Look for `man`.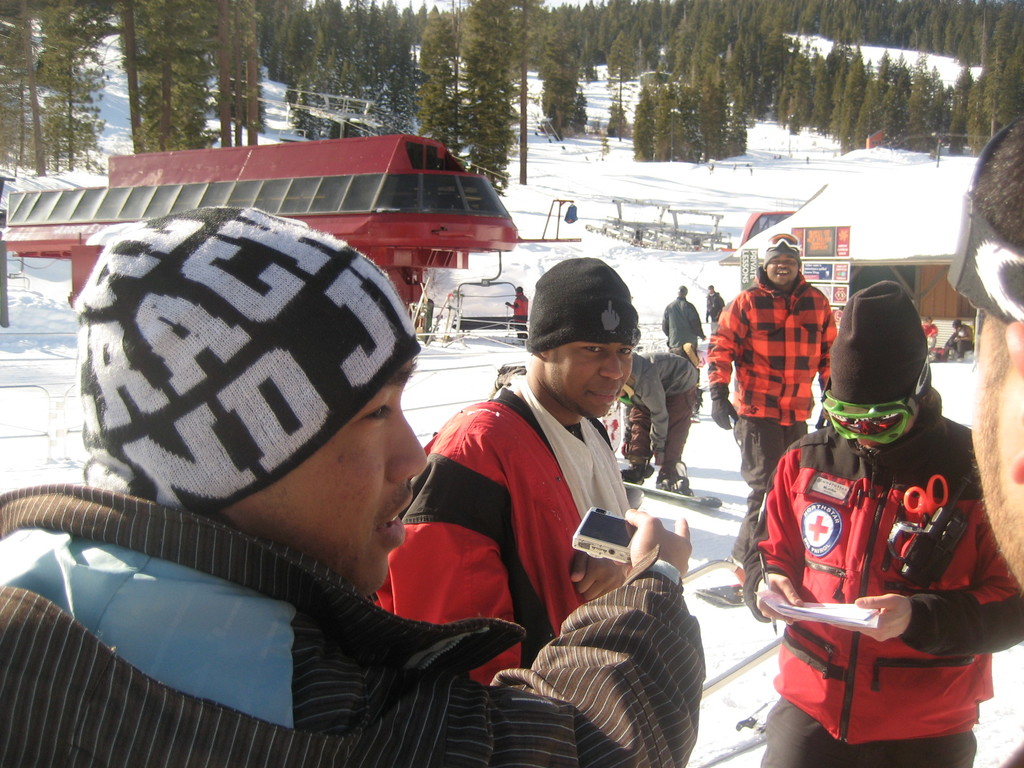
Found: l=947, t=125, r=1023, b=767.
